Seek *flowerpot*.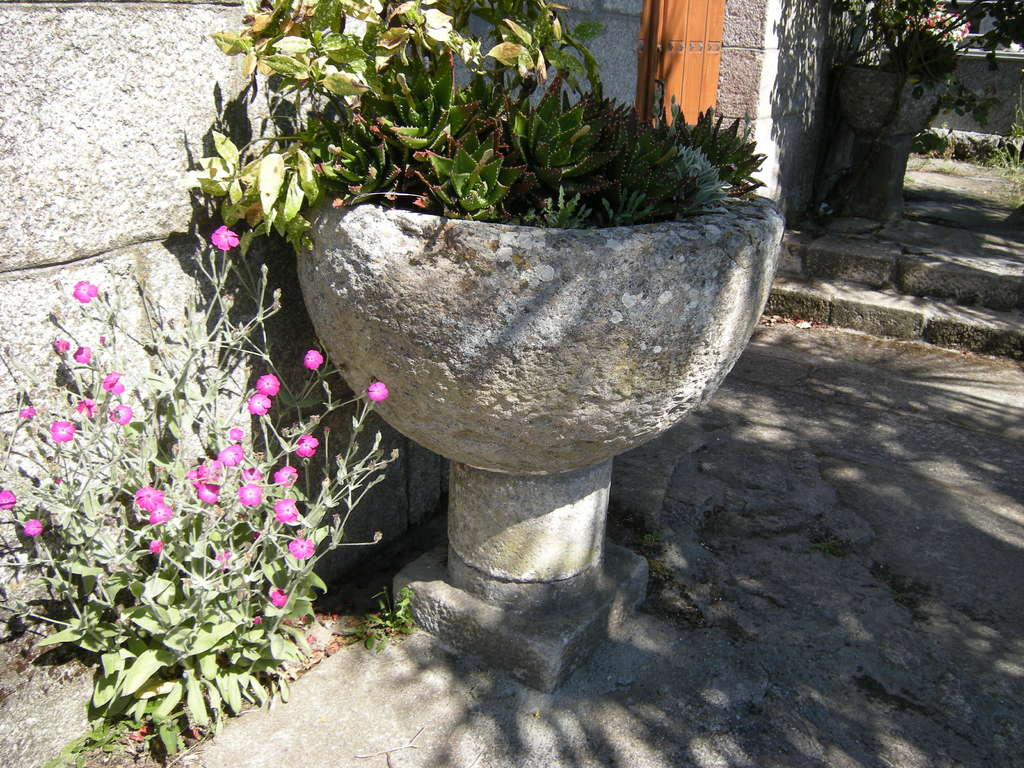
[x1=286, y1=129, x2=773, y2=618].
